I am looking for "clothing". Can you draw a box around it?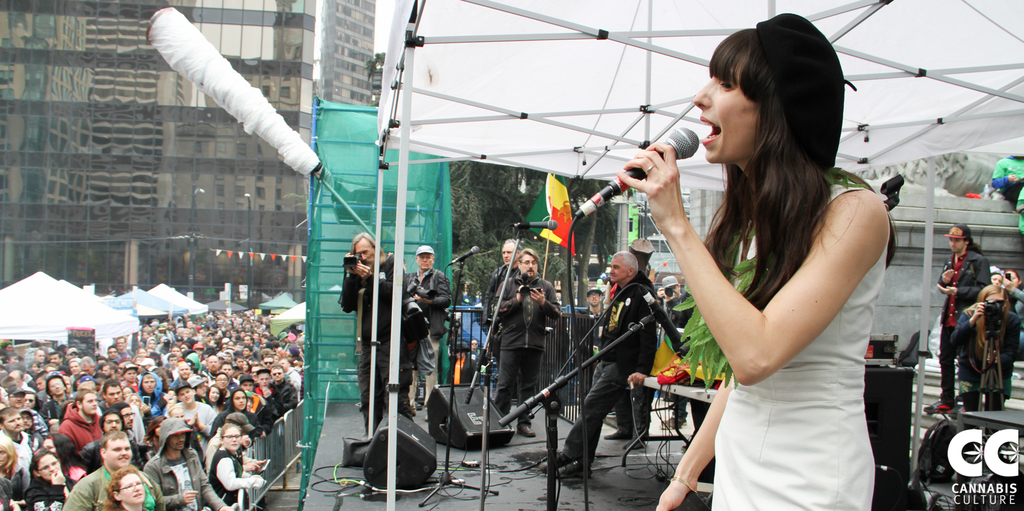
Sure, the bounding box is Rect(342, 254, 412, 436).
